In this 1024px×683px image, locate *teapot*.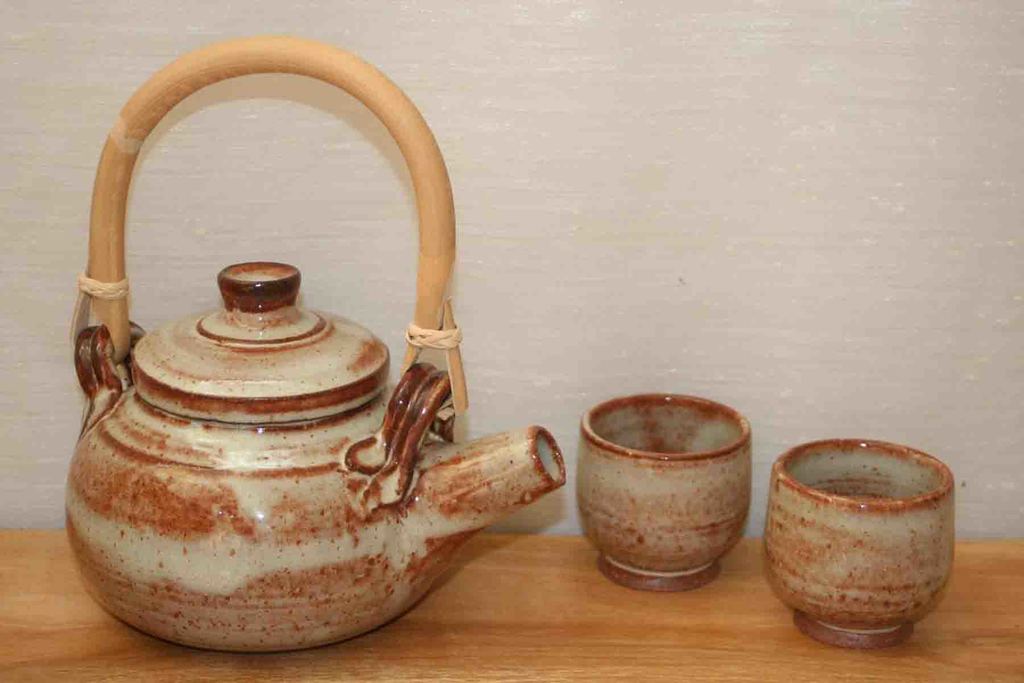
Bounding box: 63:34:566:654.
